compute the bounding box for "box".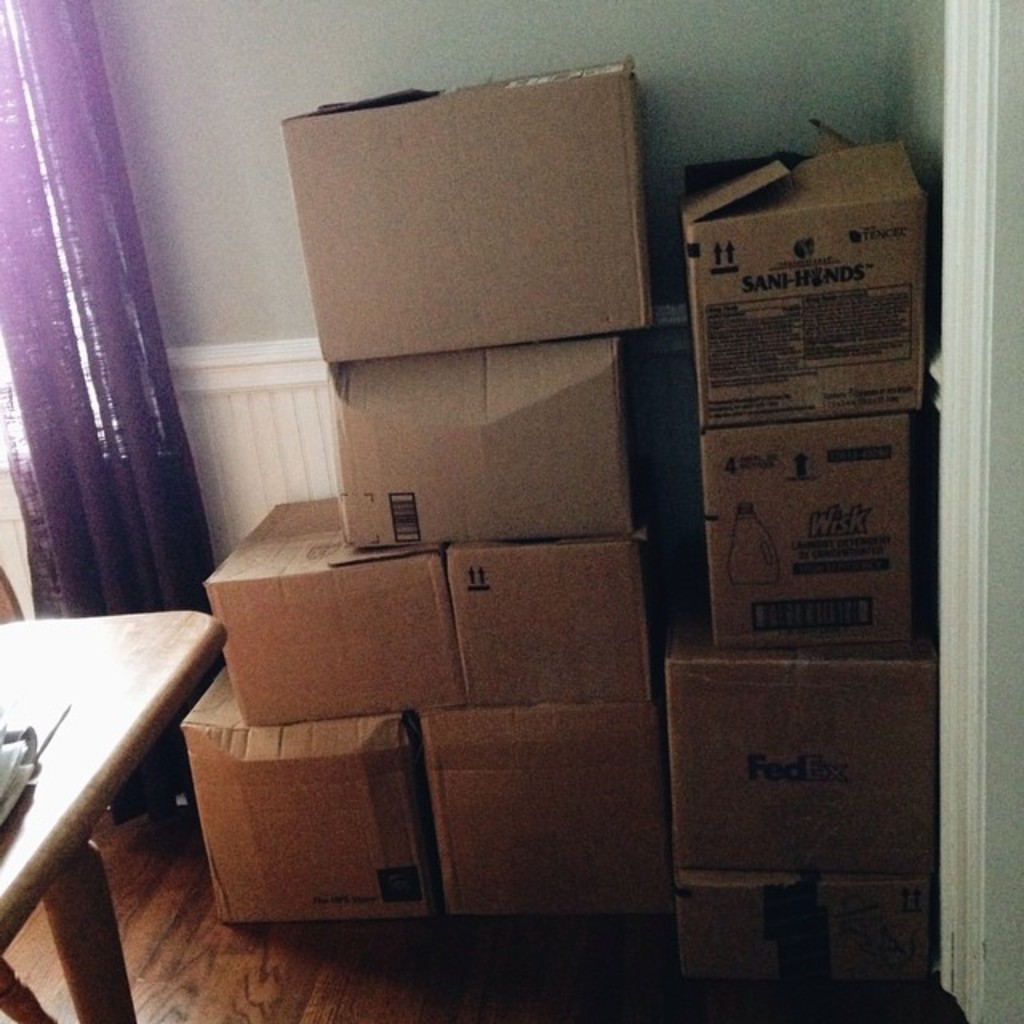
x1=667 y1=645 x2=939 y2=870.
